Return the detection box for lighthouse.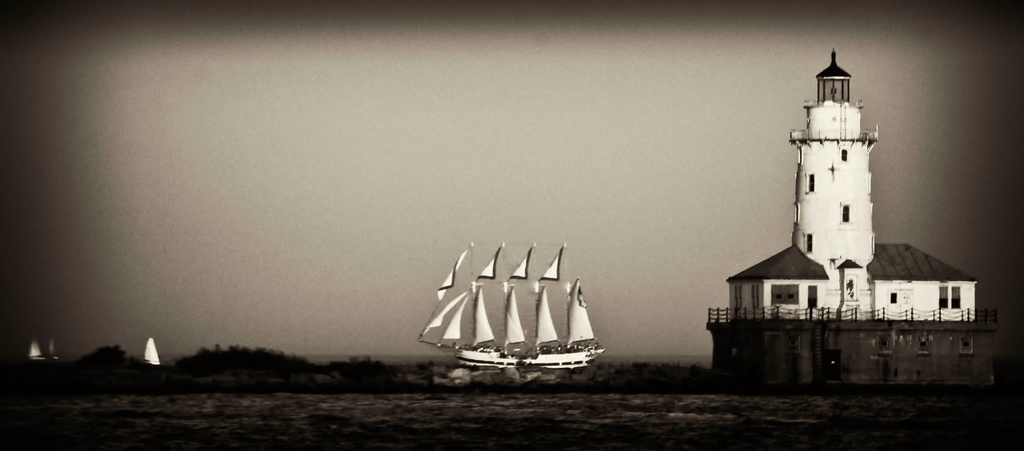
<bbox>772, 49, 906, 312</bbox>.
